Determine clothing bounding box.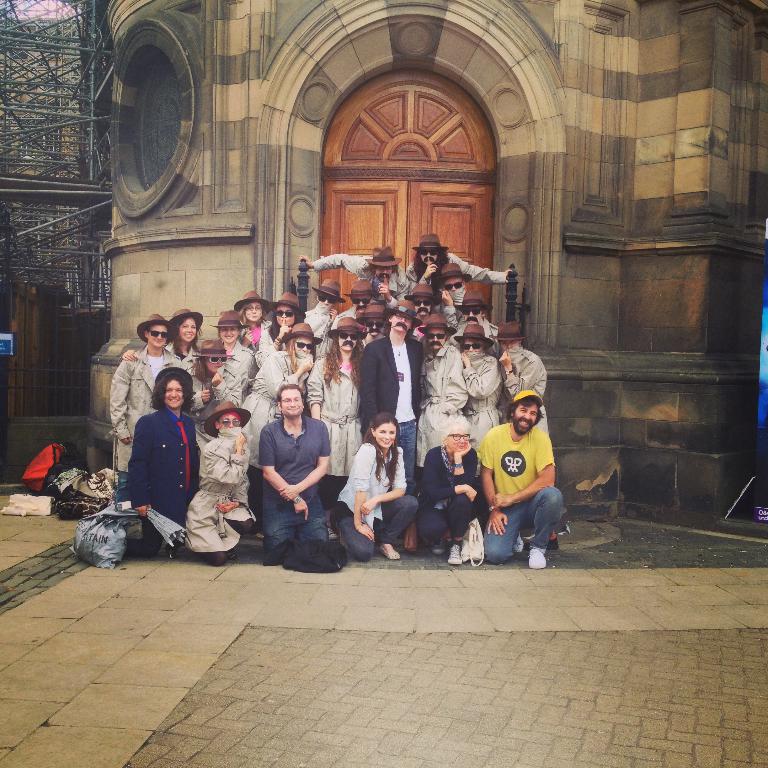
Determined: <bbox>180, 431, 257, 566</bbox>.
